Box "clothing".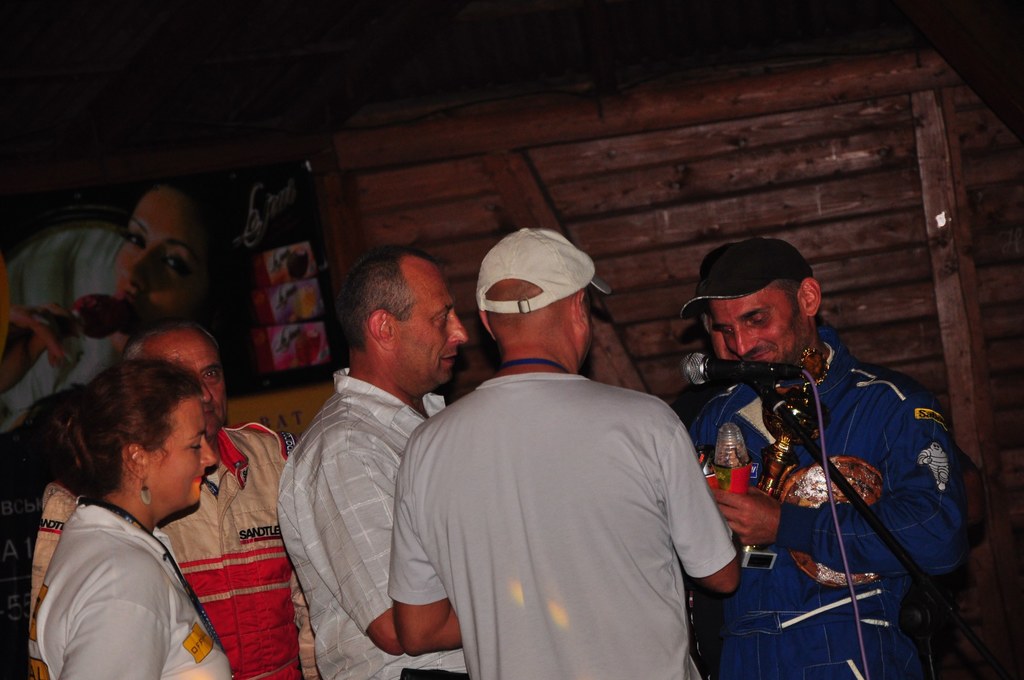
(x1=271, y1=361, x2=468, y2=679).
